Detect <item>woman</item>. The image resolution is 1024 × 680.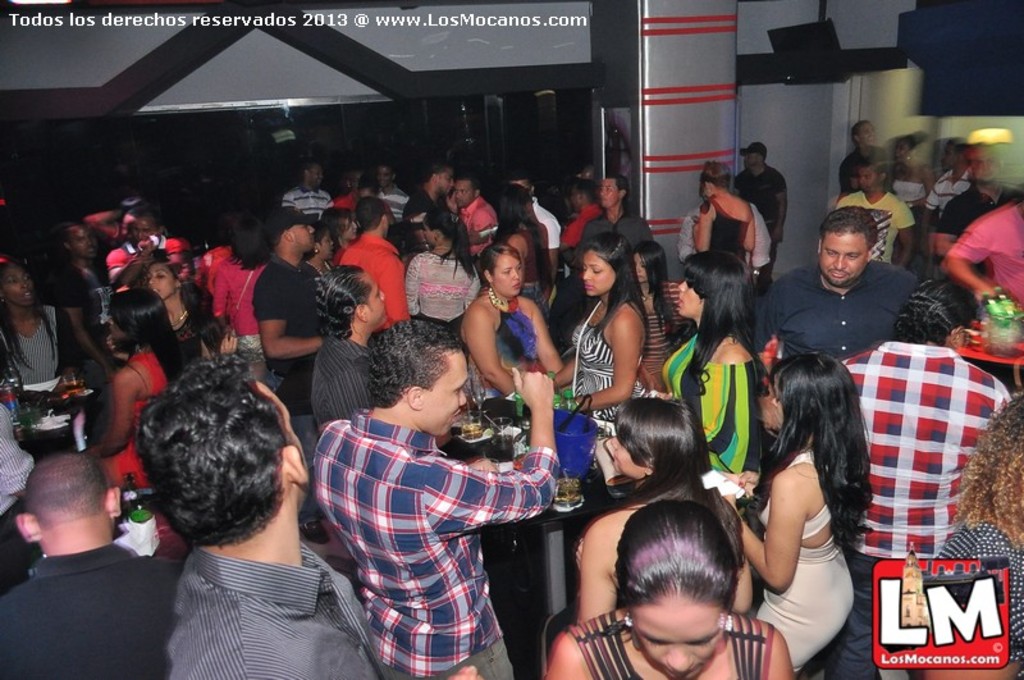
locate(114, 264, 234, 362).
